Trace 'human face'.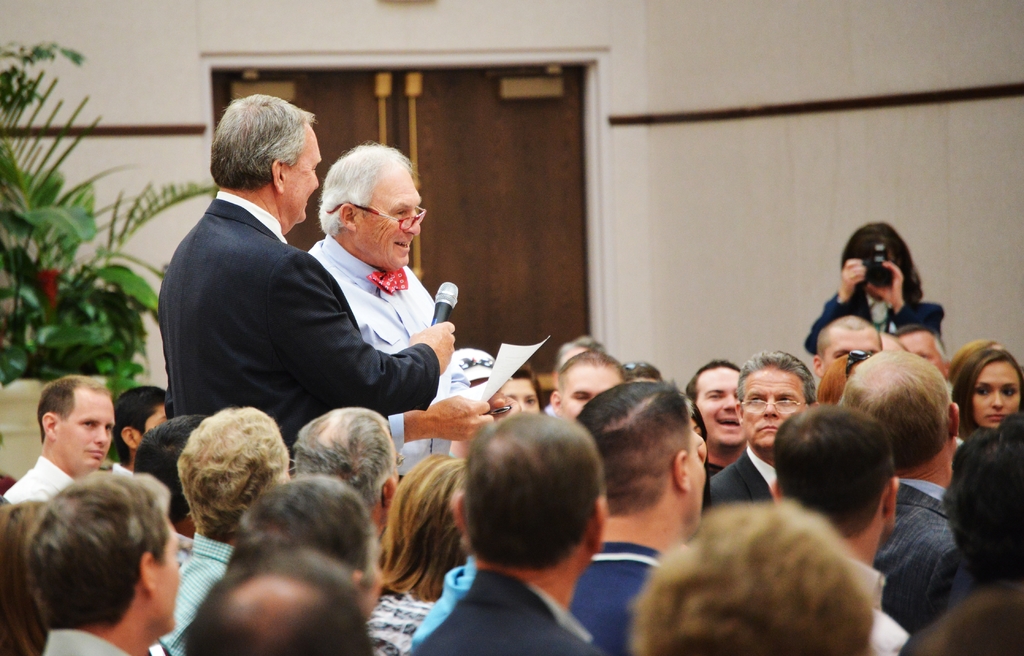
Traced to <region>561, 362, 619, 418</region>.
